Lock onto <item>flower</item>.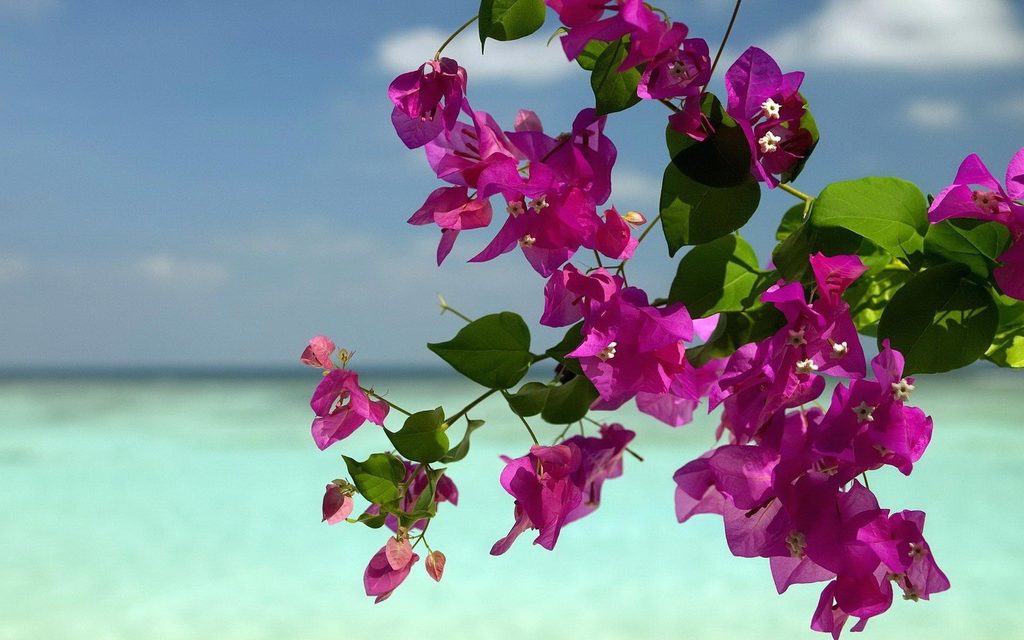
Locked: x1=294, y1=330, x2=335, y2=372.
